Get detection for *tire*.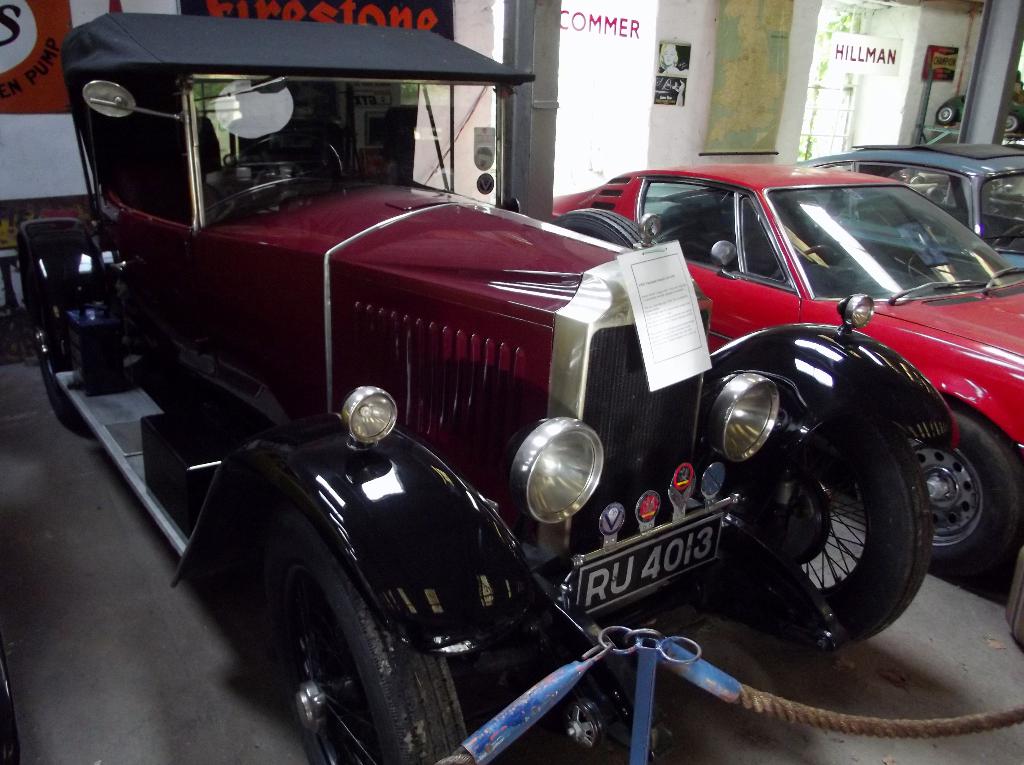
Detection: [x1=888, y1=407, x2=1023, y2=566].
